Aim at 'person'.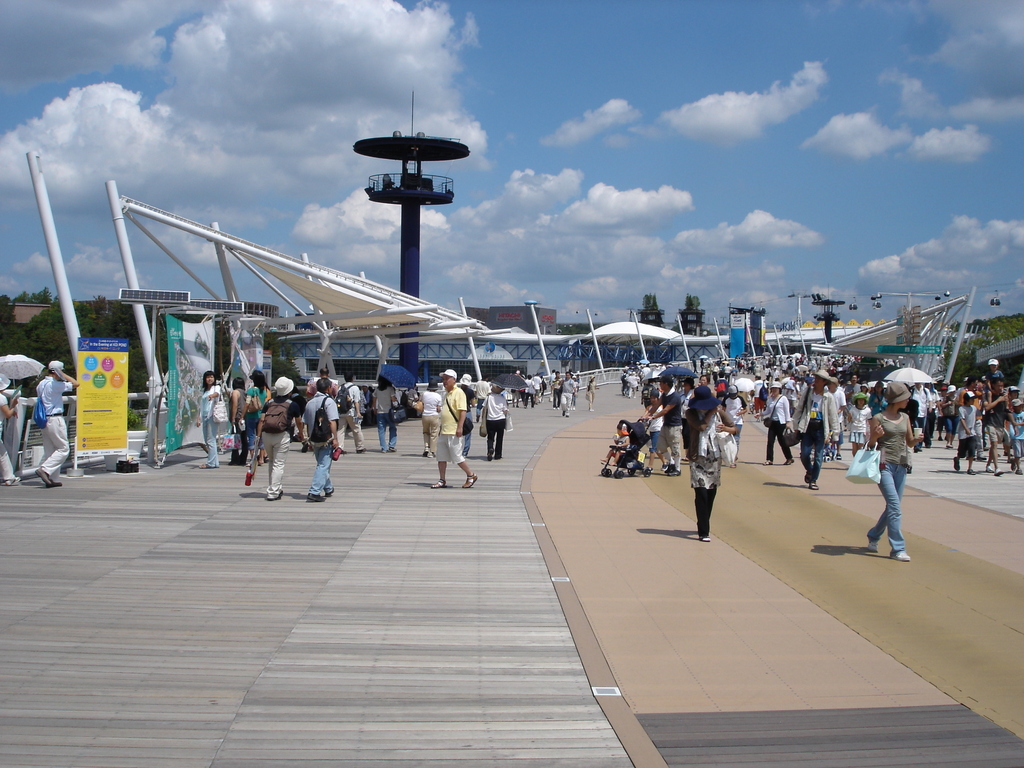
Aimed at (left=952, top=388, right=973, bottom=474).
